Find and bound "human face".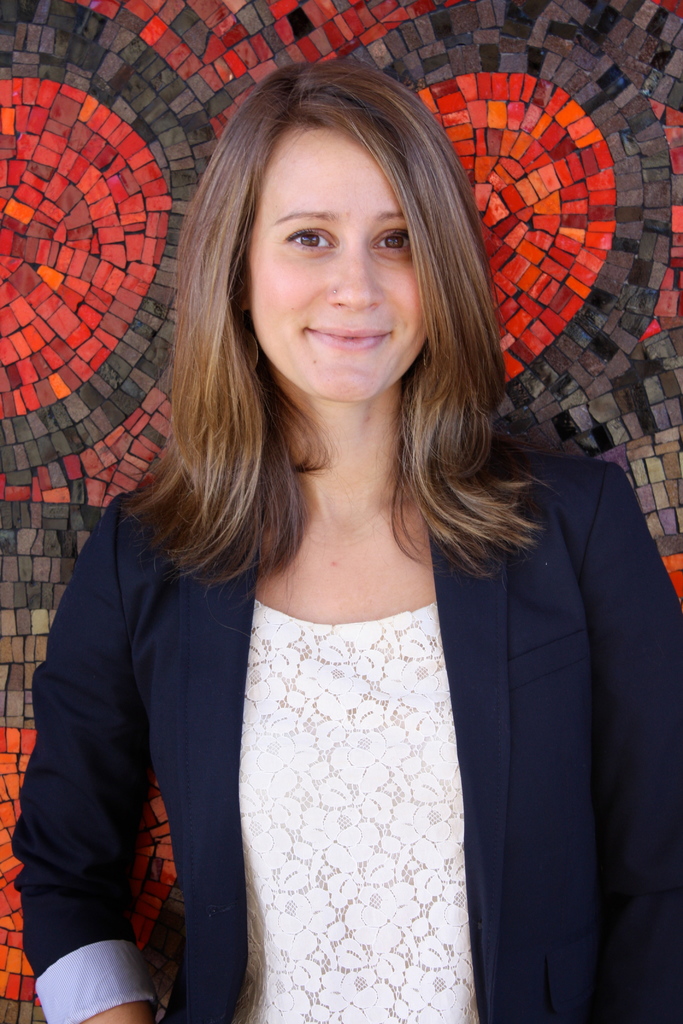
Bound: <region>235, 132, 427, 404</region>.
